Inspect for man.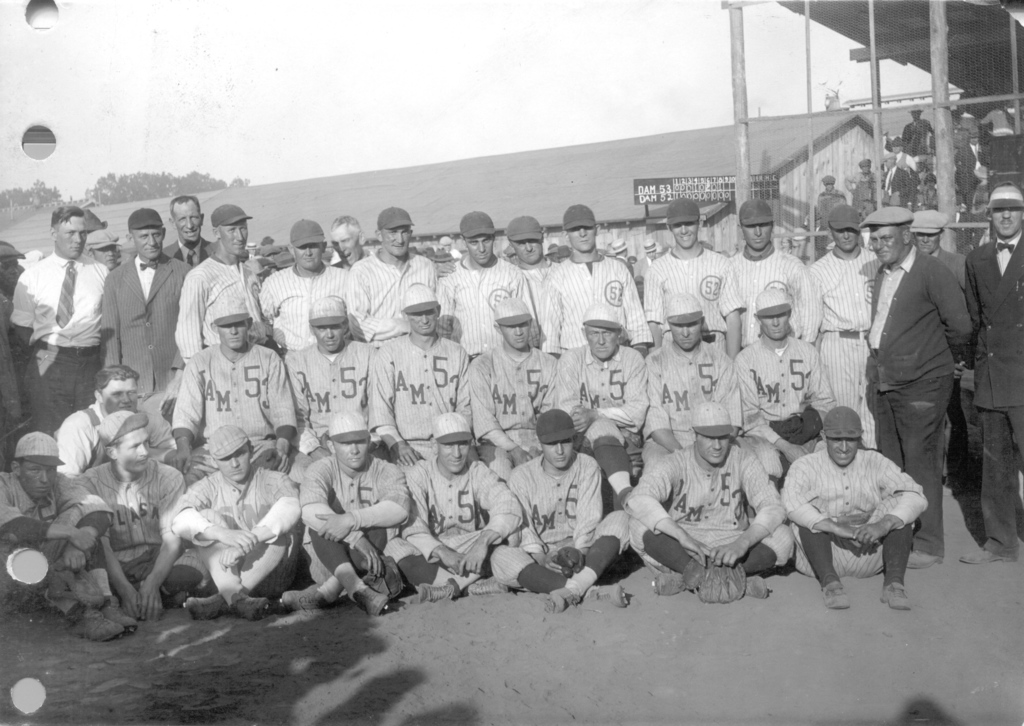
Inspection: (x1=431, y1=215, x2=536, y2=357).
